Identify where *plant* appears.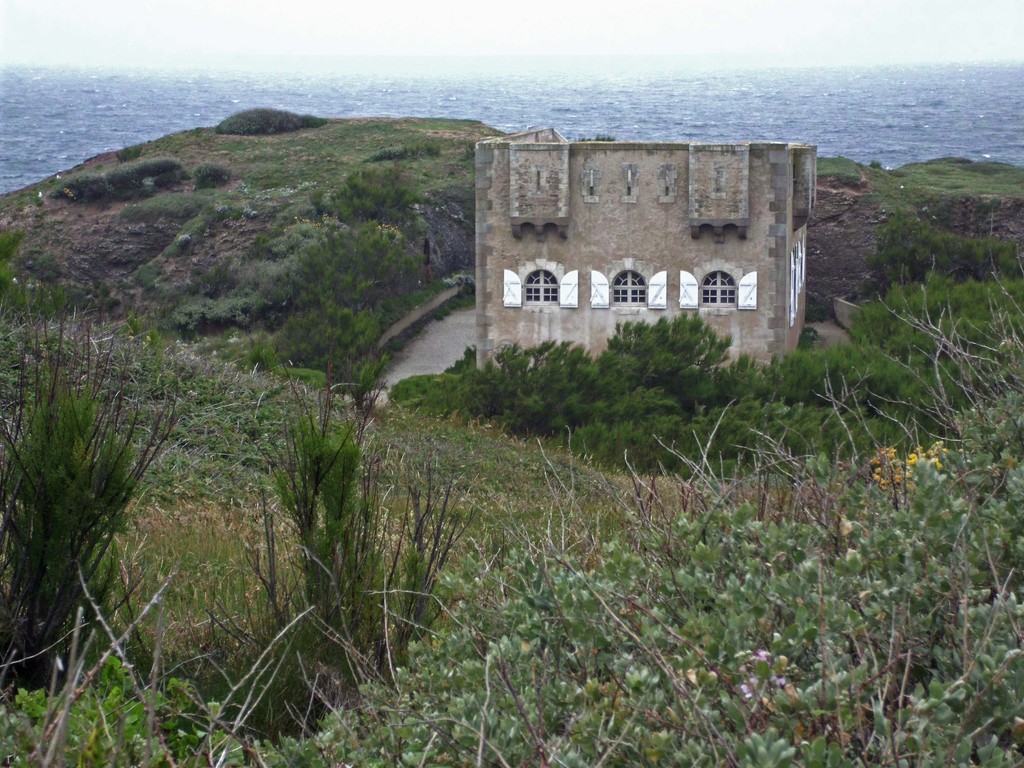
Appears at x1=209, y1=347, x2=470, y2=742.
